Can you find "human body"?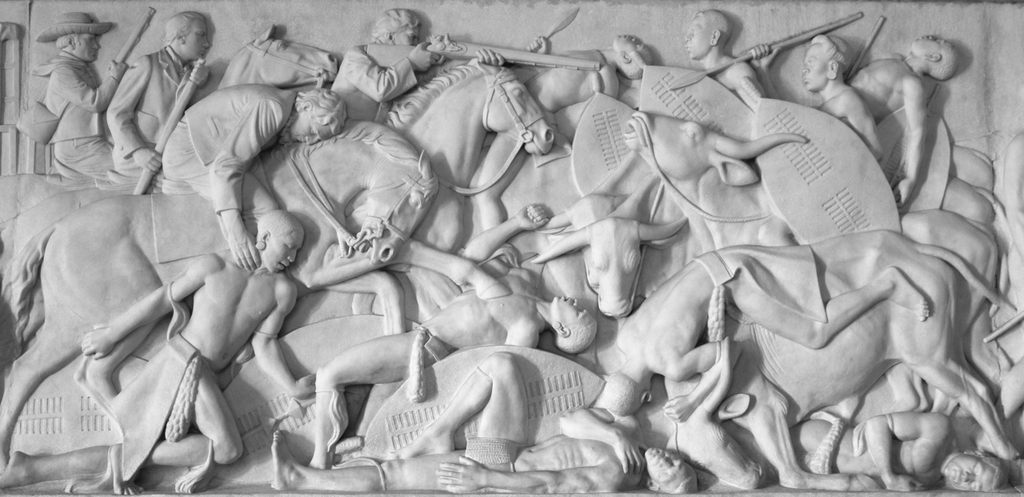
Yes, bounding box: [267, 430, 697, 495].
